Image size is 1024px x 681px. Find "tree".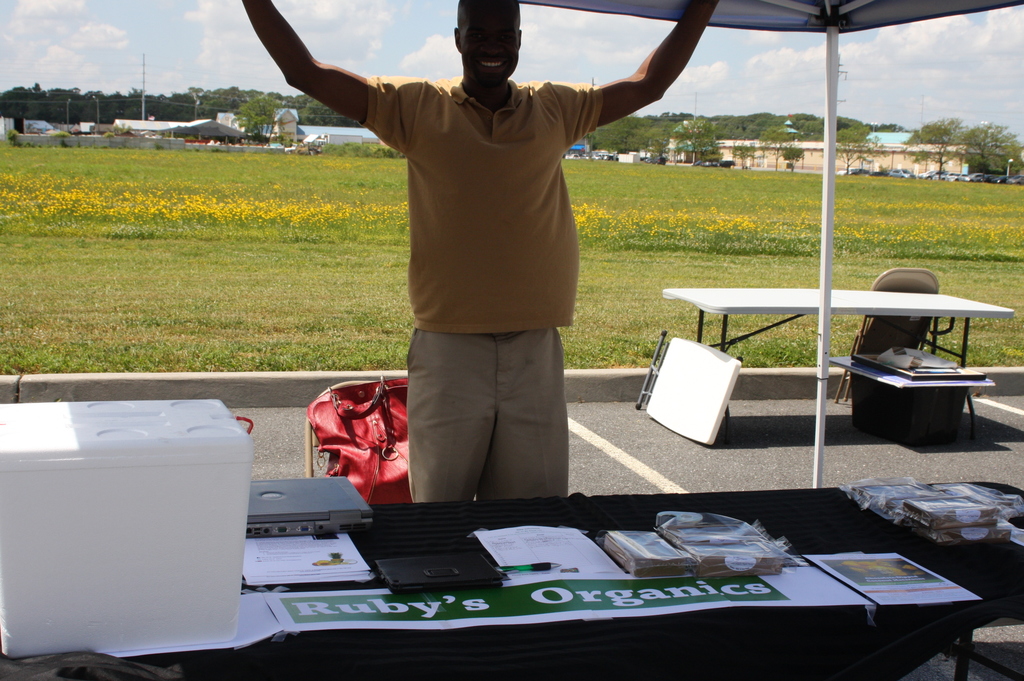
649/122/674/161.
